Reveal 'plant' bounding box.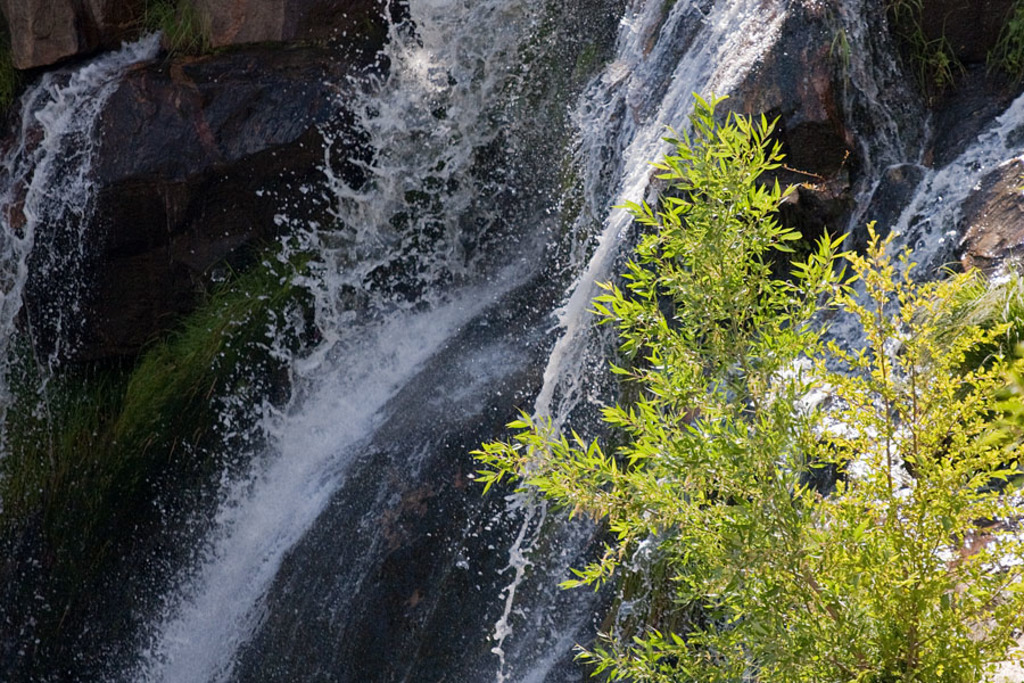
Revealed: (x1=472, y1=87, x2=1023, y2=682).
